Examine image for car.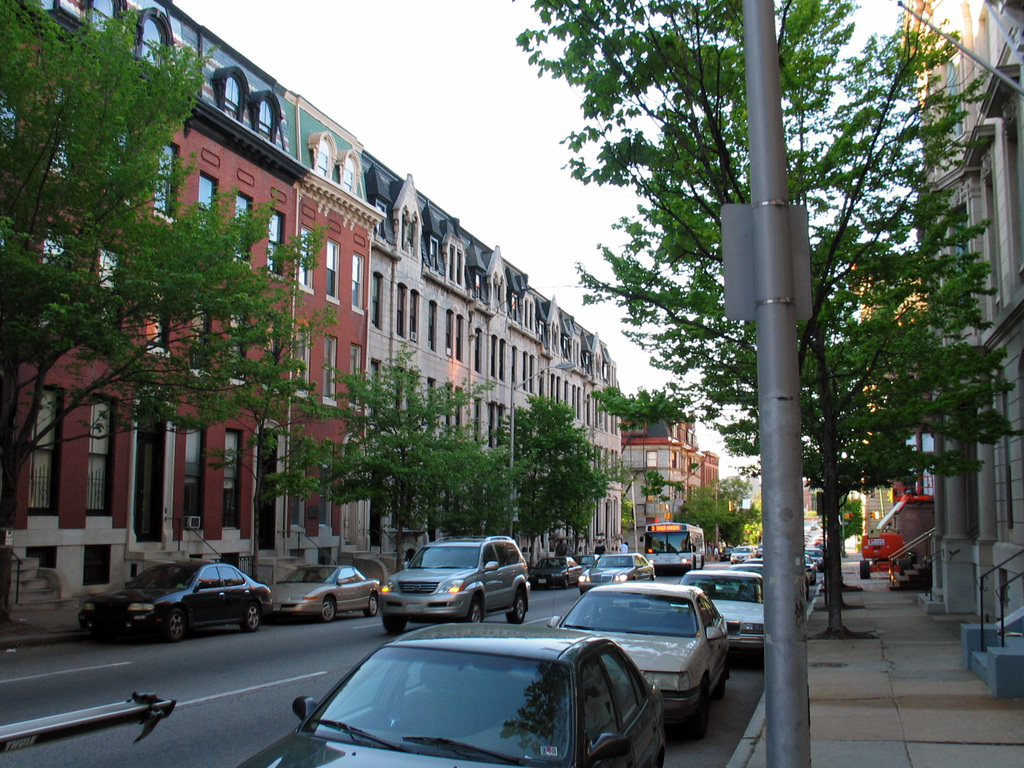
Examination result: (367,533,531,634).
